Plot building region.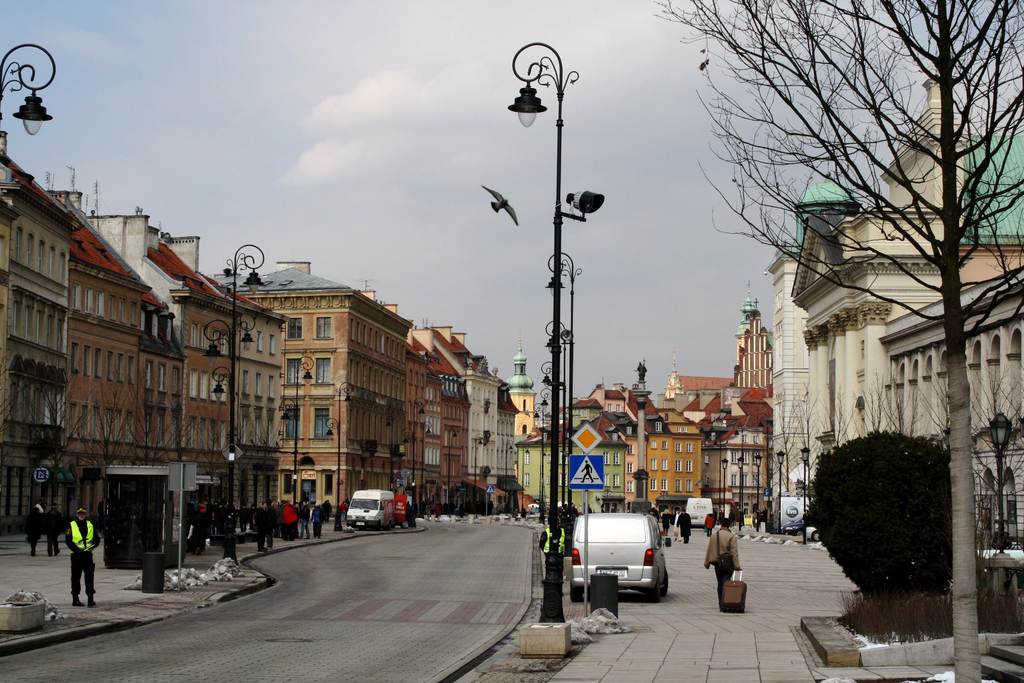
Plotted at <bbox>702, 414, 774, 522</bbox>.
